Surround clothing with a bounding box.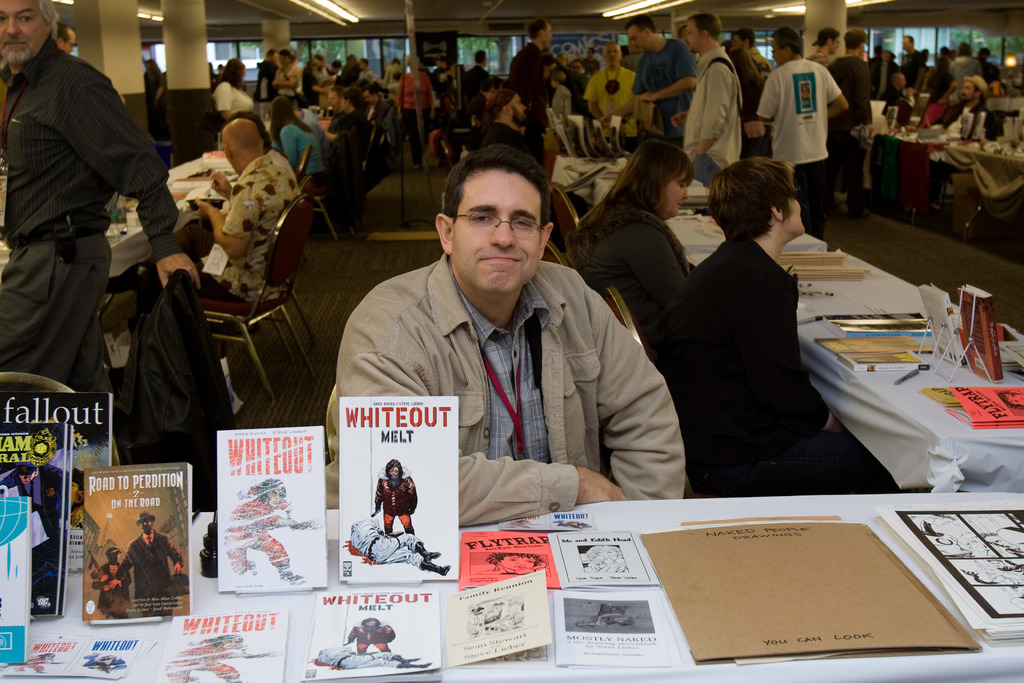
bbox=[330, 206, 687, 550].
